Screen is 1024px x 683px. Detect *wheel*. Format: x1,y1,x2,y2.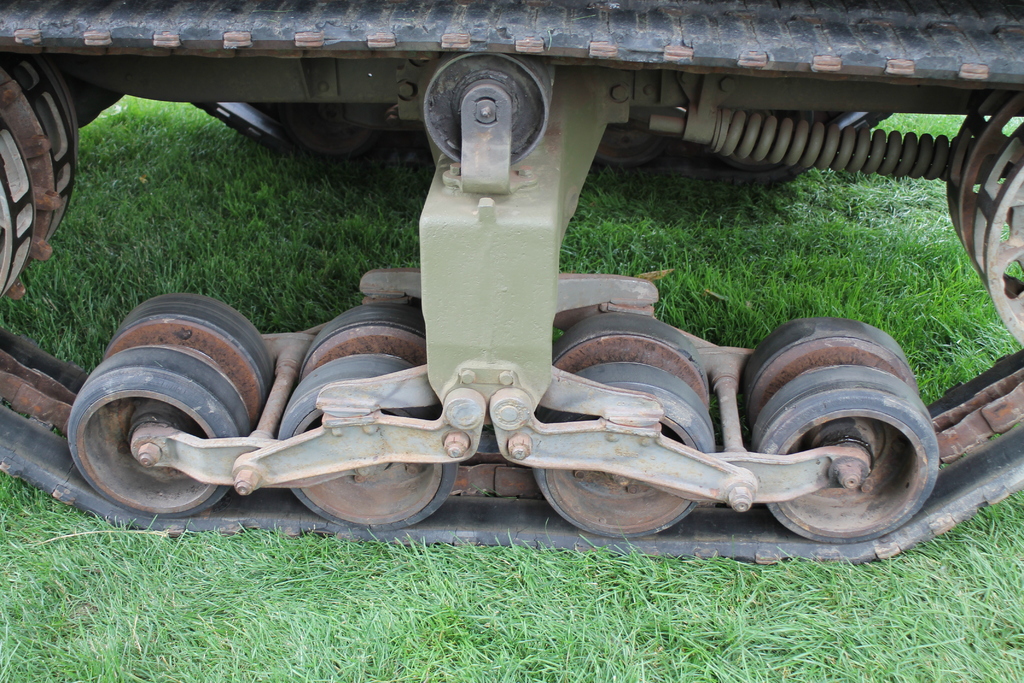
753,366,948,545.
